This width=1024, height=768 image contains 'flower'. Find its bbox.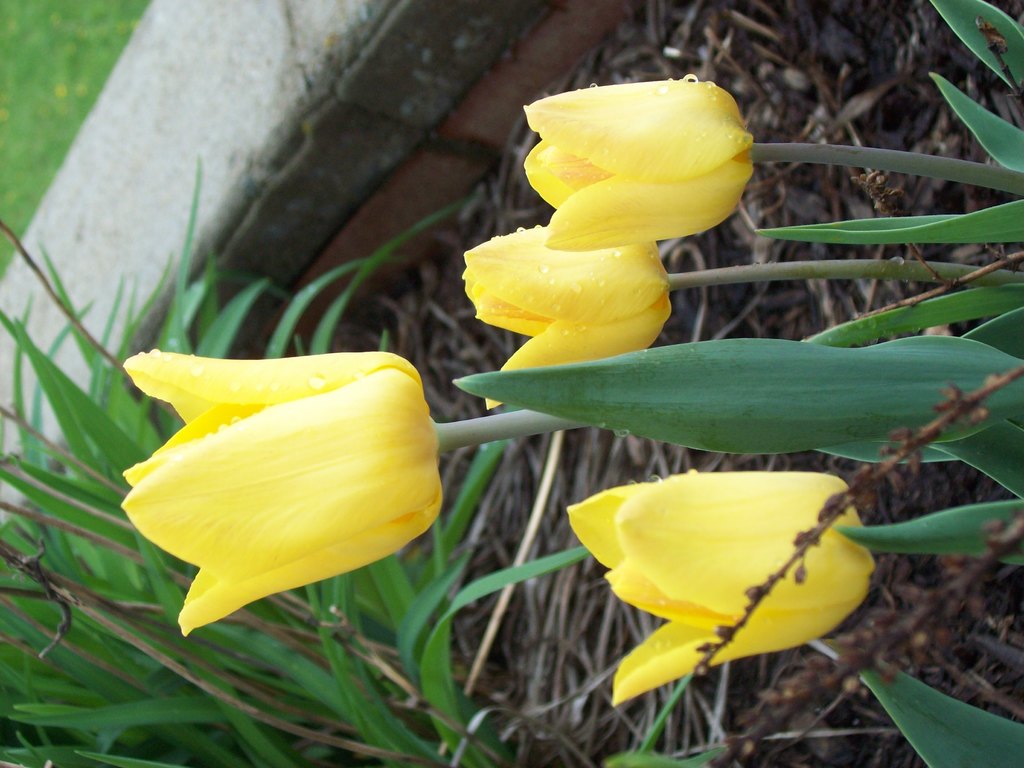
bbox(456, 222, 675, 412).
